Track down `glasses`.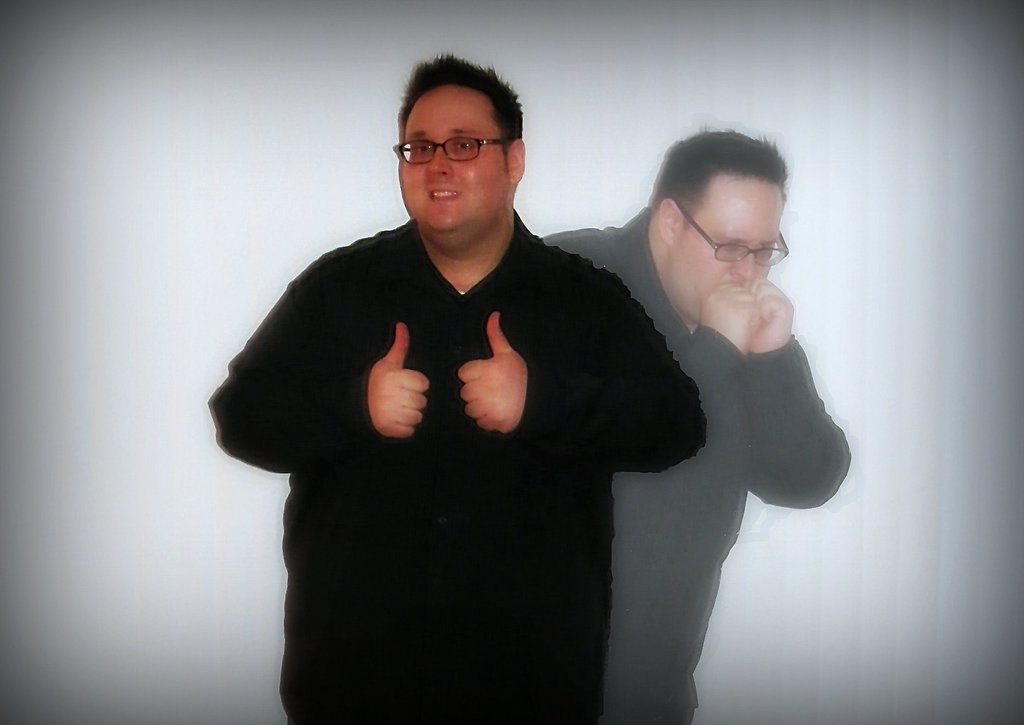
Tracked to Rect(389, 136, 512, 174).
